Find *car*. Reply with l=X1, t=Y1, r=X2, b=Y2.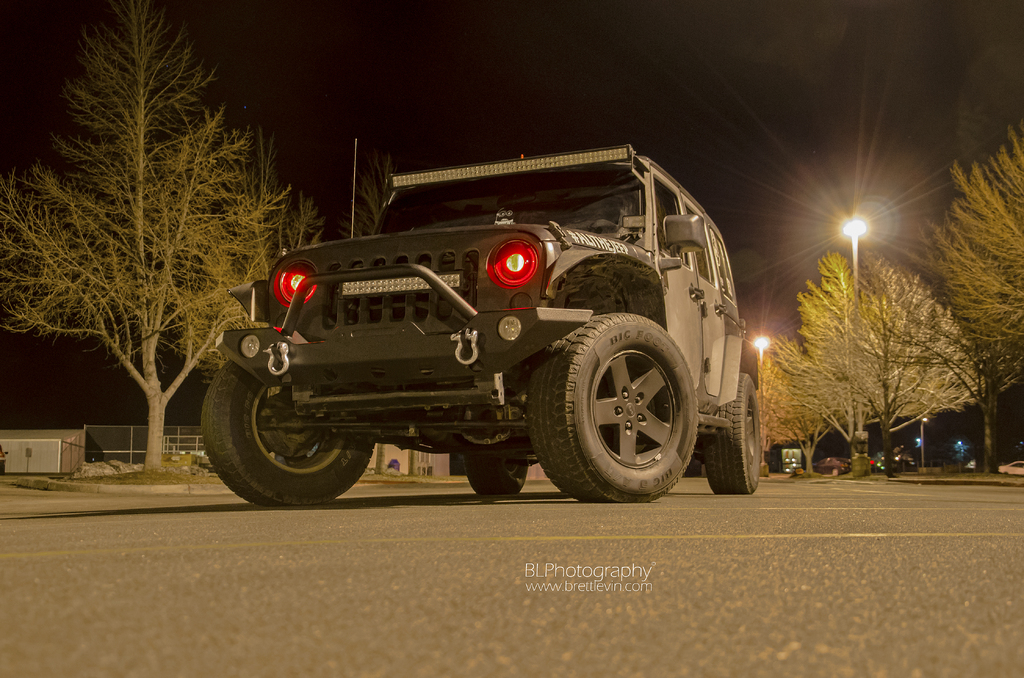
l=195, t=140, r=766, b=507.
